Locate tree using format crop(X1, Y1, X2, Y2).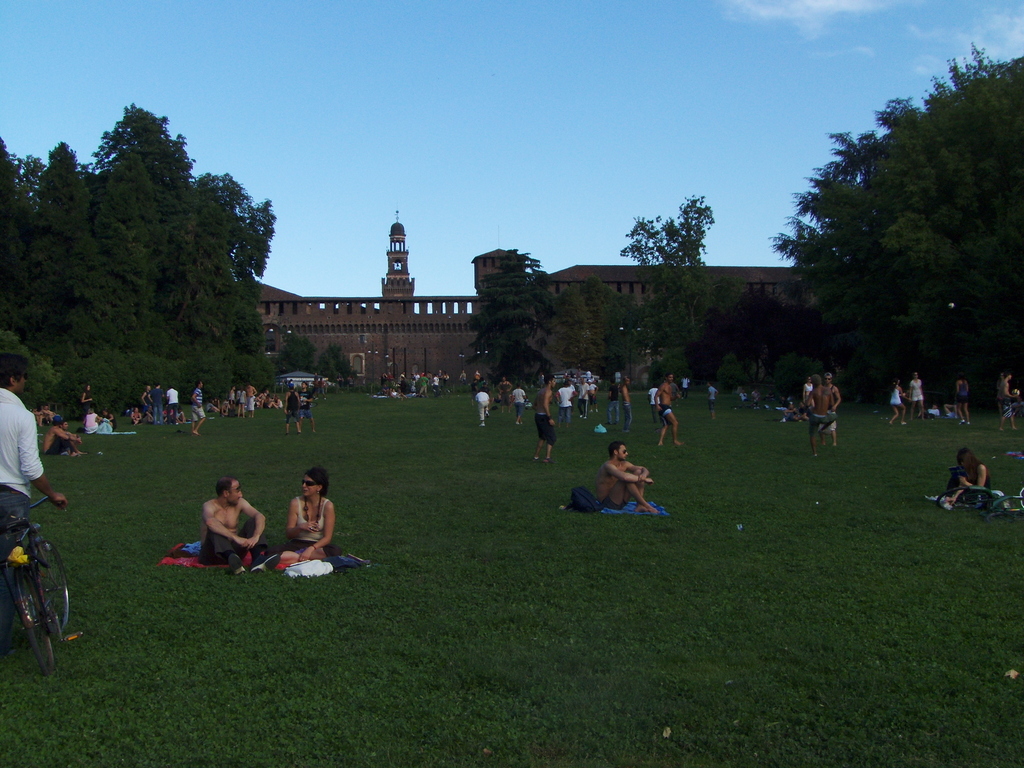
crop(107, 341, 186, 412).
